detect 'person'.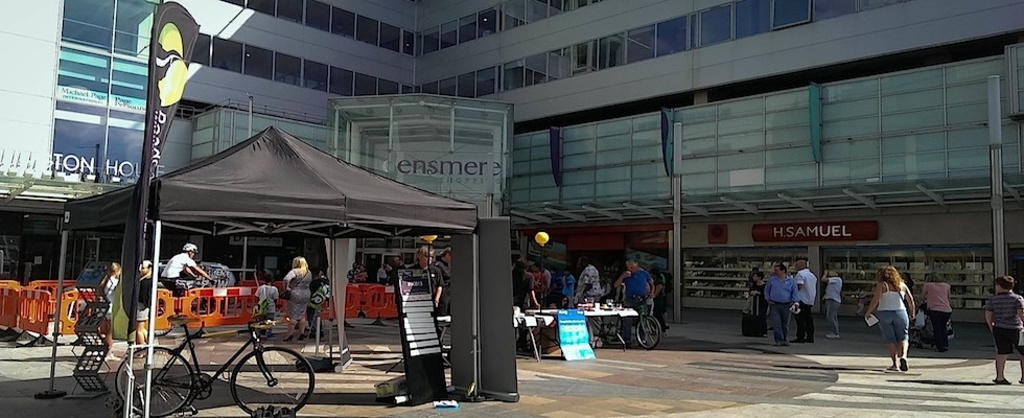
Detected at (x1=921, y1=271, x2=954, y2=354).
